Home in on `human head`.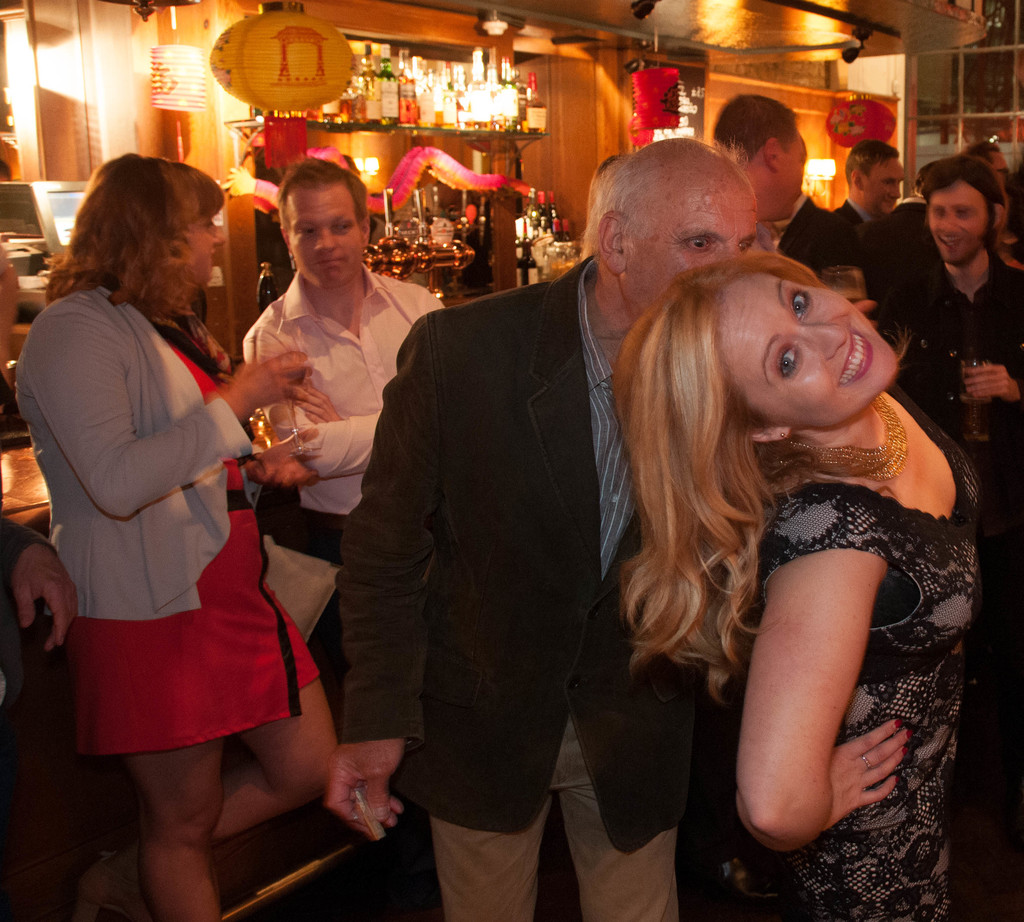
Homed in at bbox=(271, 162, 376, 290).
